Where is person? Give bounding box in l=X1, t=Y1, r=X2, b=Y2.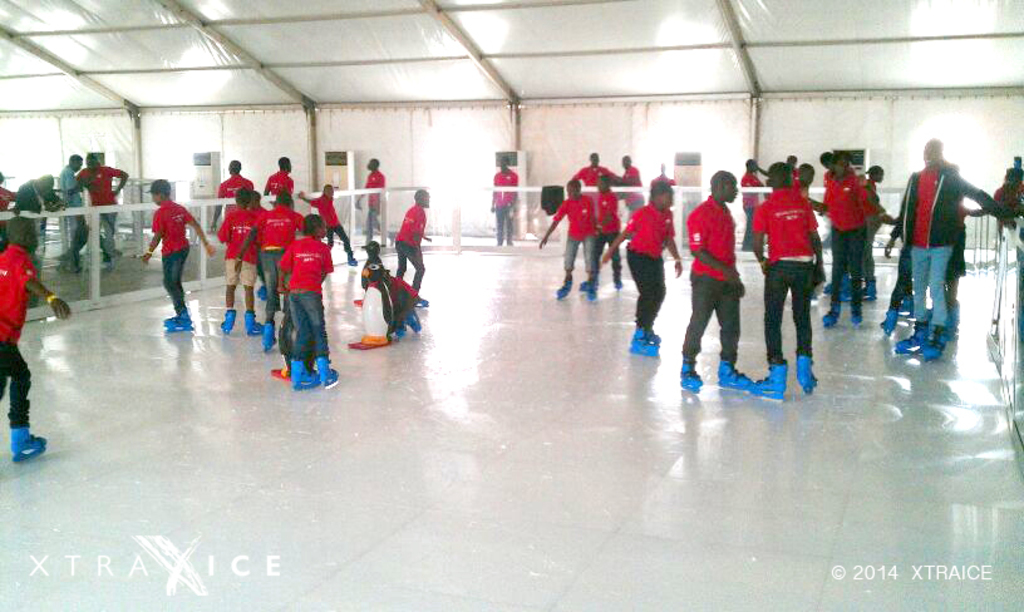
l=381, t=273, r=422, b=339.
